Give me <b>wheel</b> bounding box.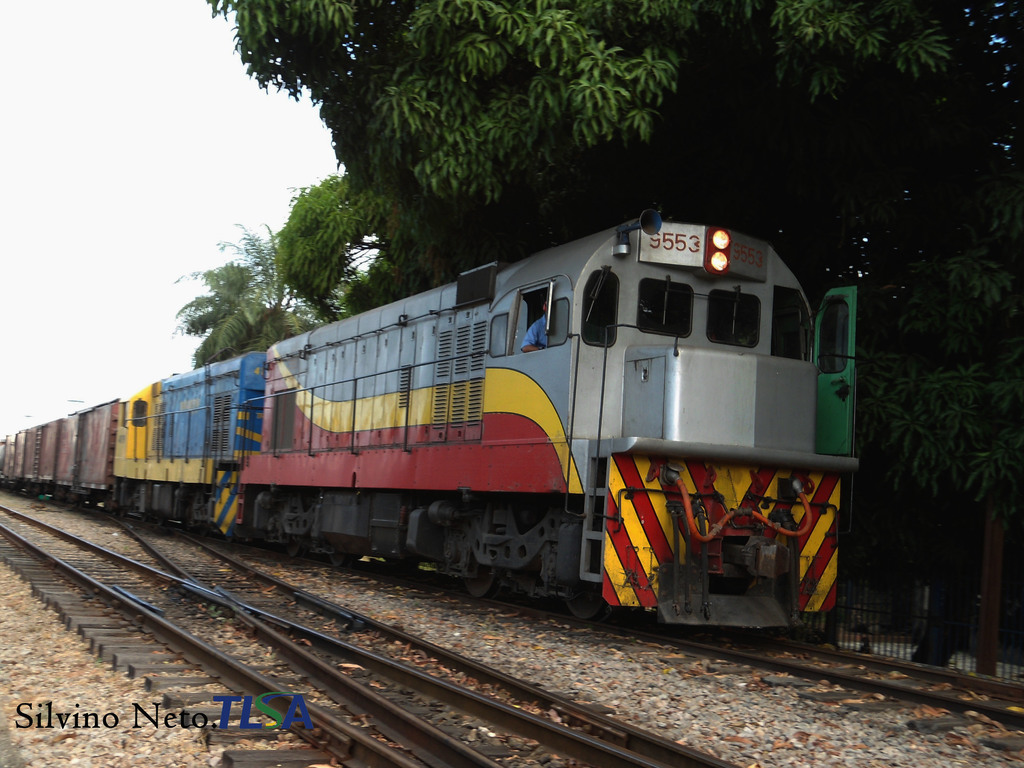
box(123, 508, 129, 518).
